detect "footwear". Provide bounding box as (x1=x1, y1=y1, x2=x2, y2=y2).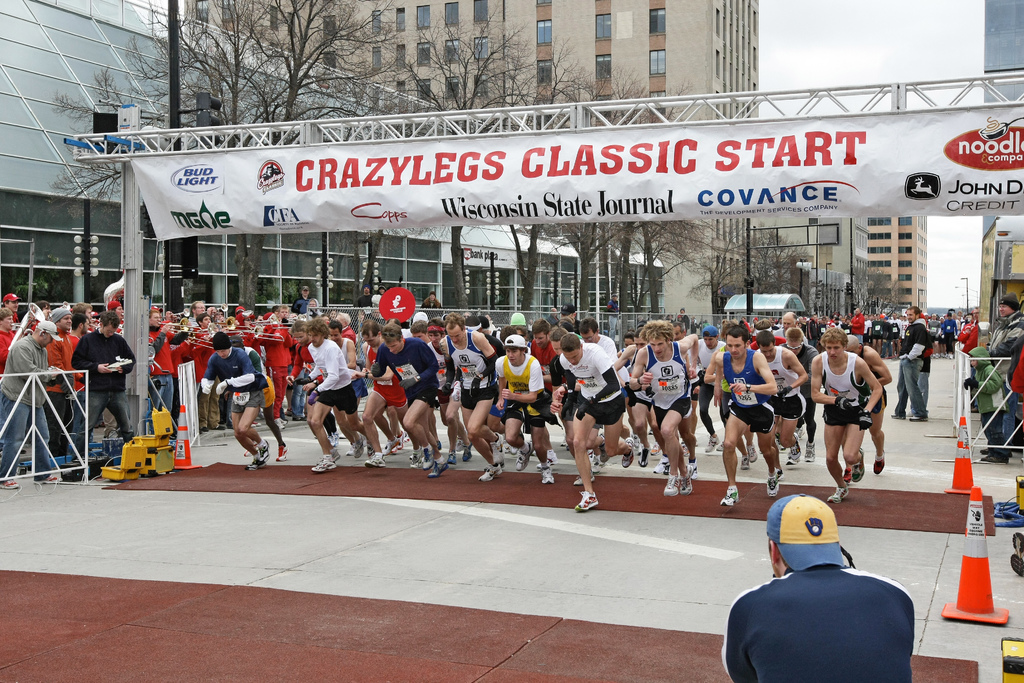
(x1=780, y1=472, x2=788, y2=482).
